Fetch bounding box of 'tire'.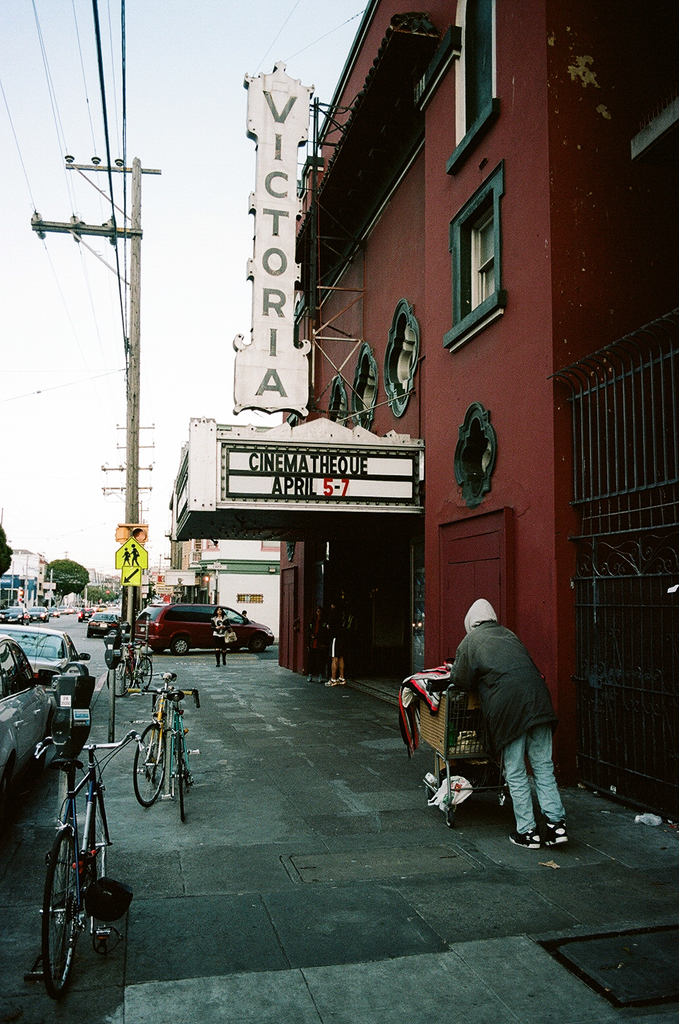
Bbox: 106:663:133:698.
